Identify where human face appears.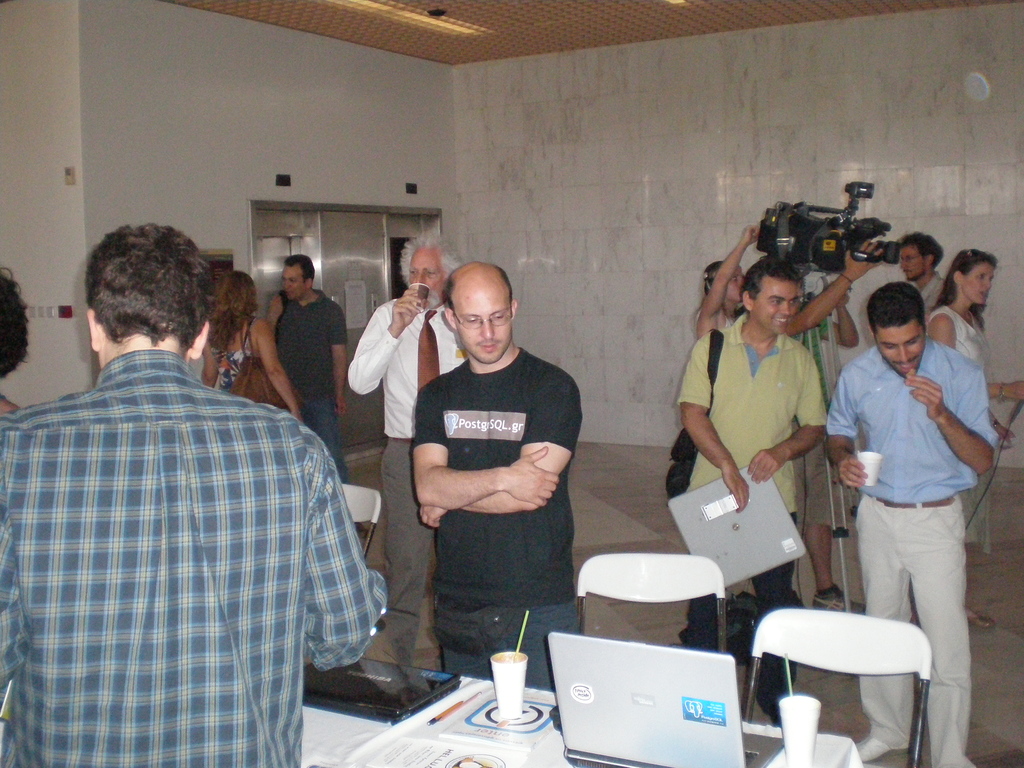
Appears at 897,243,928,280.
